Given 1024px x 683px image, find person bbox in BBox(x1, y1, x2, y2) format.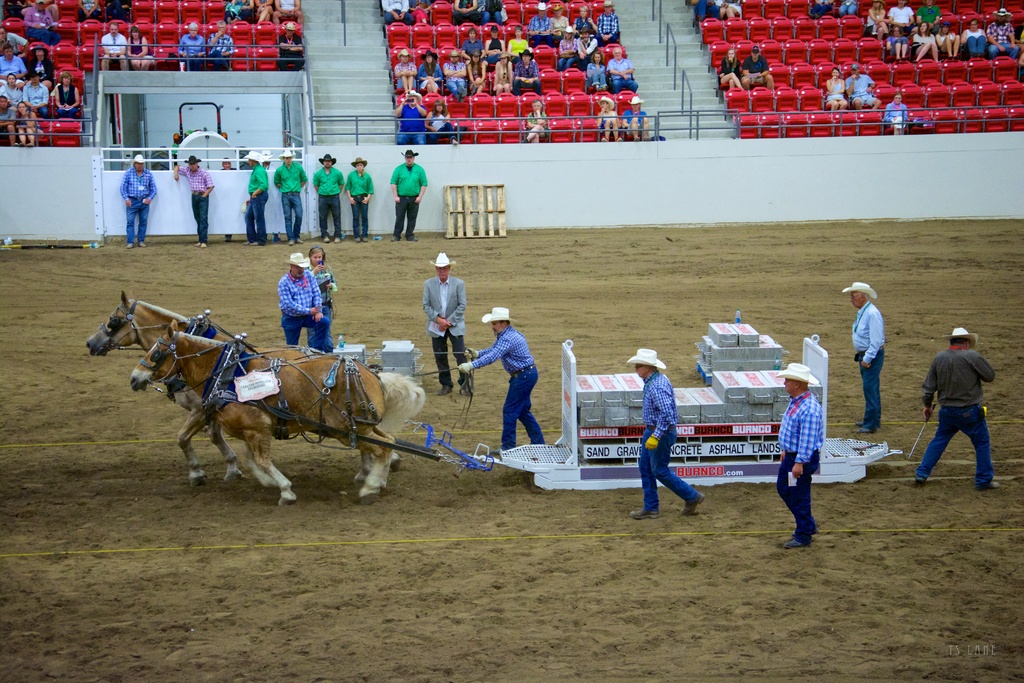
BBox(445, 47, 467, 97).
